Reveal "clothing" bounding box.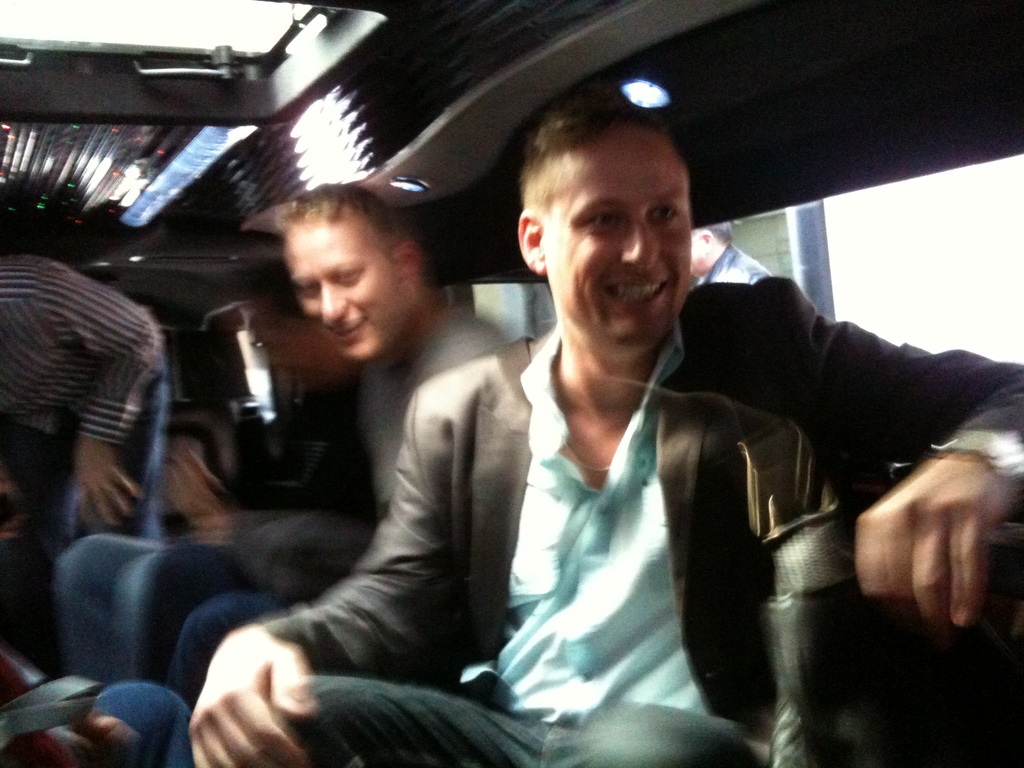
Revealed: (x1=223, y1=308, x2=521, y2=609).
